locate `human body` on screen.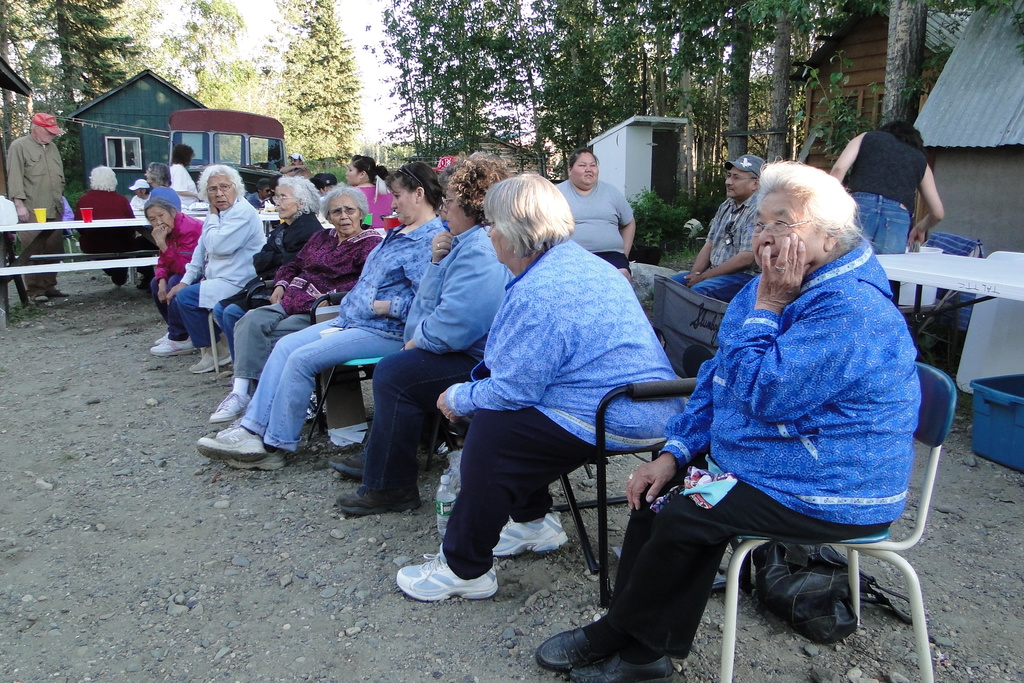
On screen at 434 174 689 607.
